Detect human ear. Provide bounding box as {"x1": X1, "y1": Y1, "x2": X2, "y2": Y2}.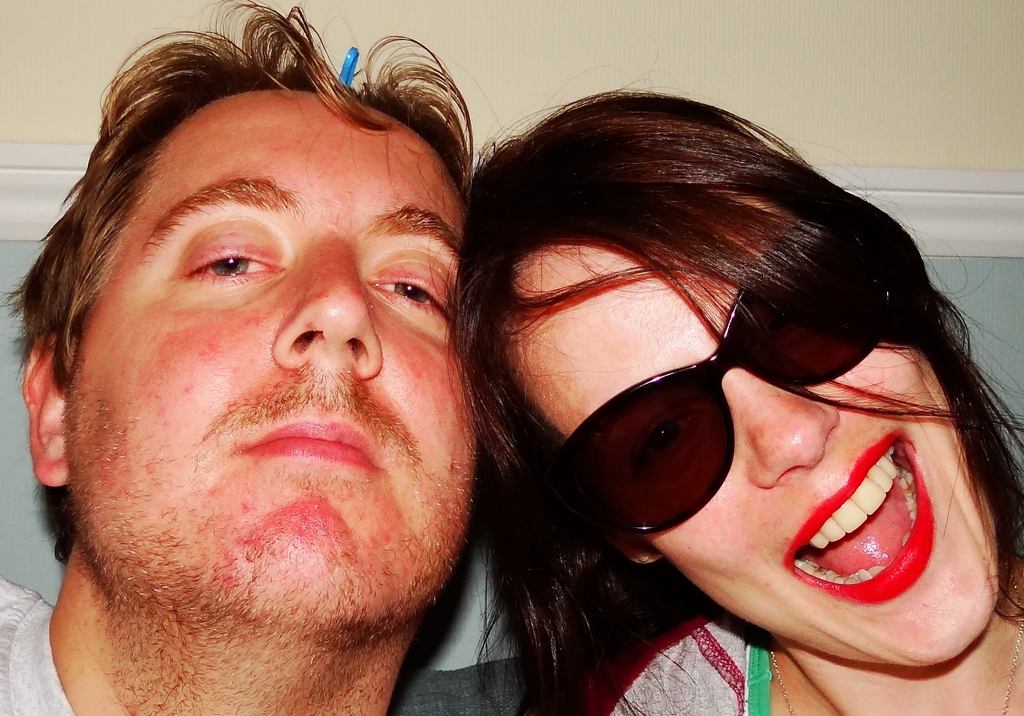
{"x1": 21, "y1": 339, "x2": 66, "y2": 489}.
